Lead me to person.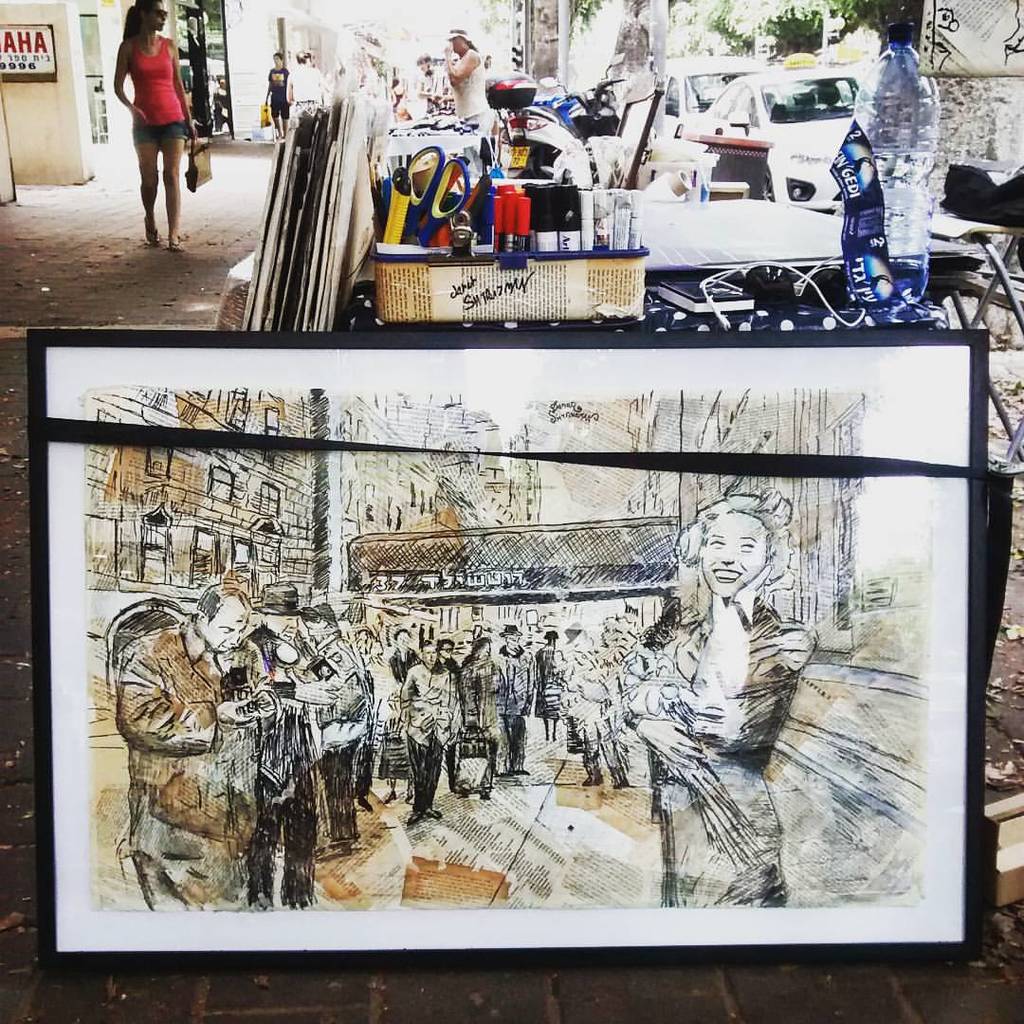
Lead to [x1=444, y1=27, x2=486, y2=139].
